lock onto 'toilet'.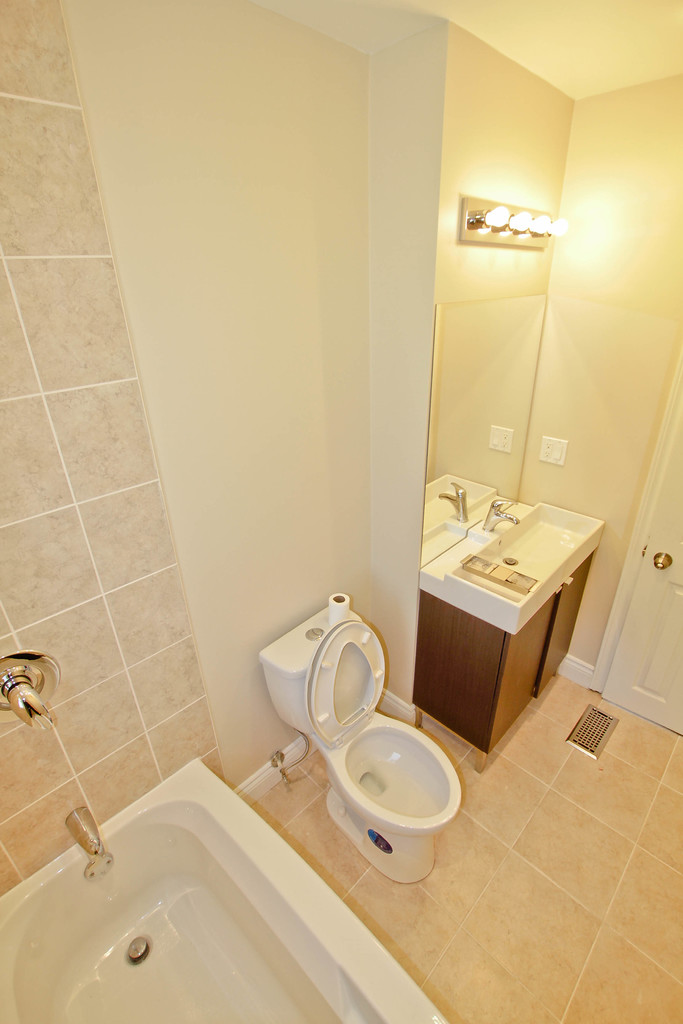
Locked: BBox(239, 591, 486, 893).
